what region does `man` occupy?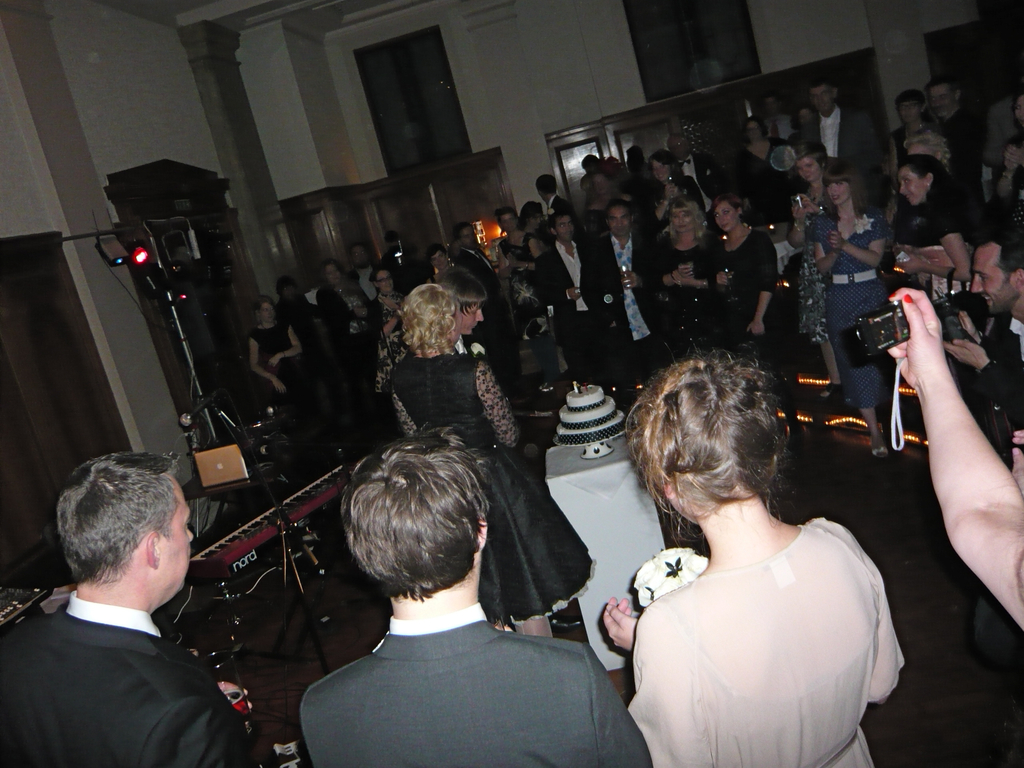
<box>300,422,651,767</box>.
